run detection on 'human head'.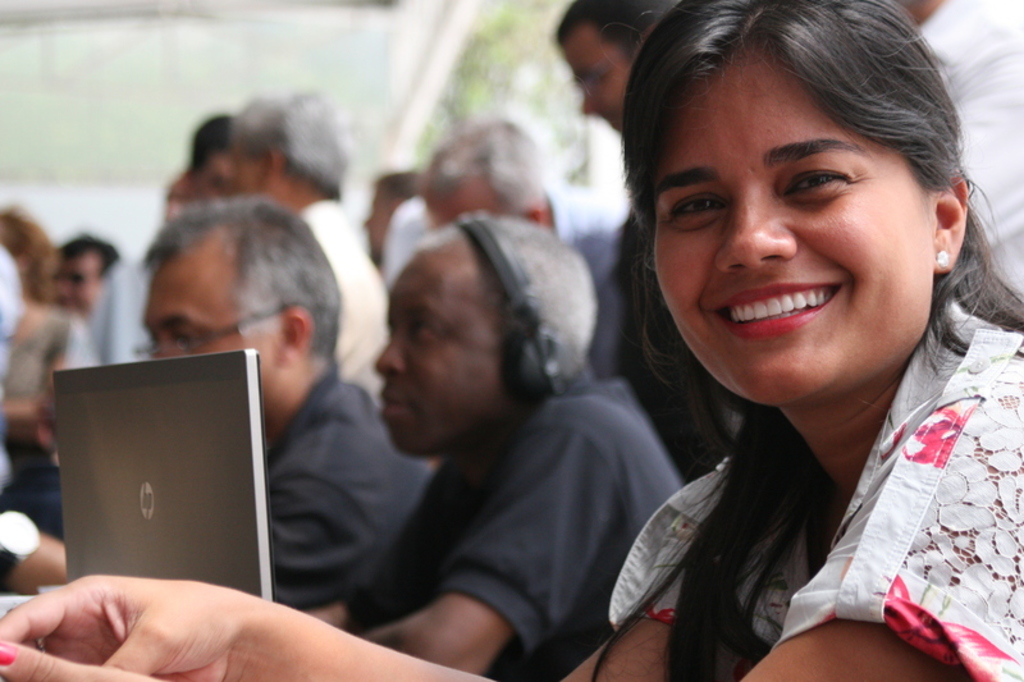
Result: 421 115 556 221.
